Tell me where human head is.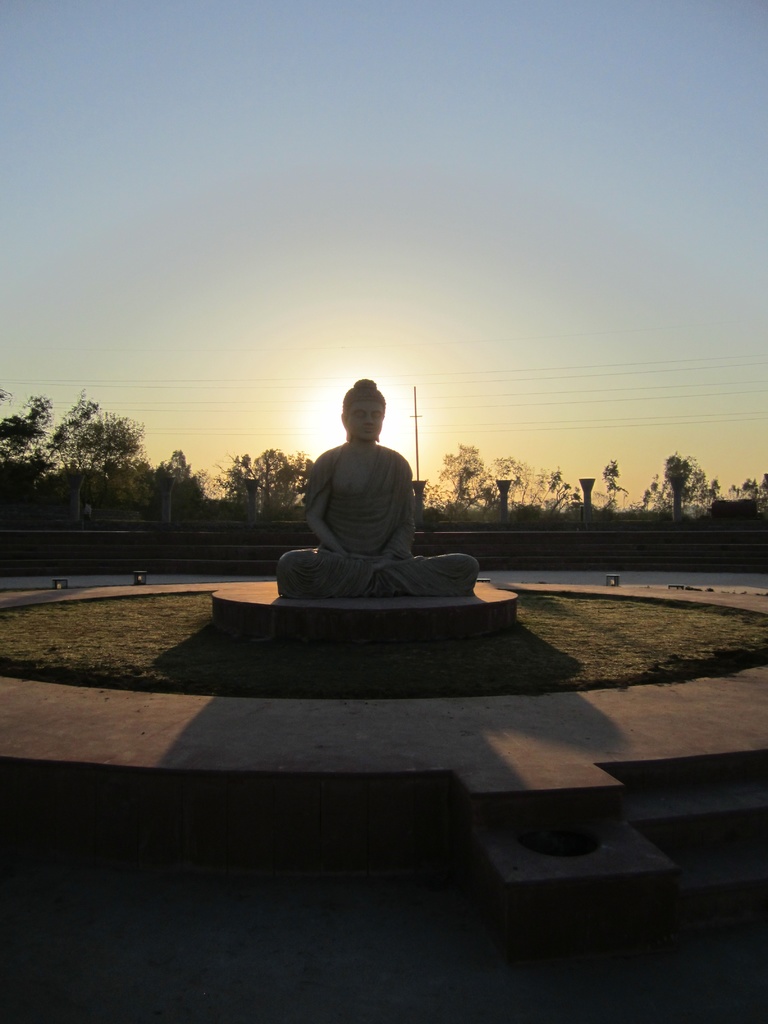
human head is at box(328, 374, 408, 447).
